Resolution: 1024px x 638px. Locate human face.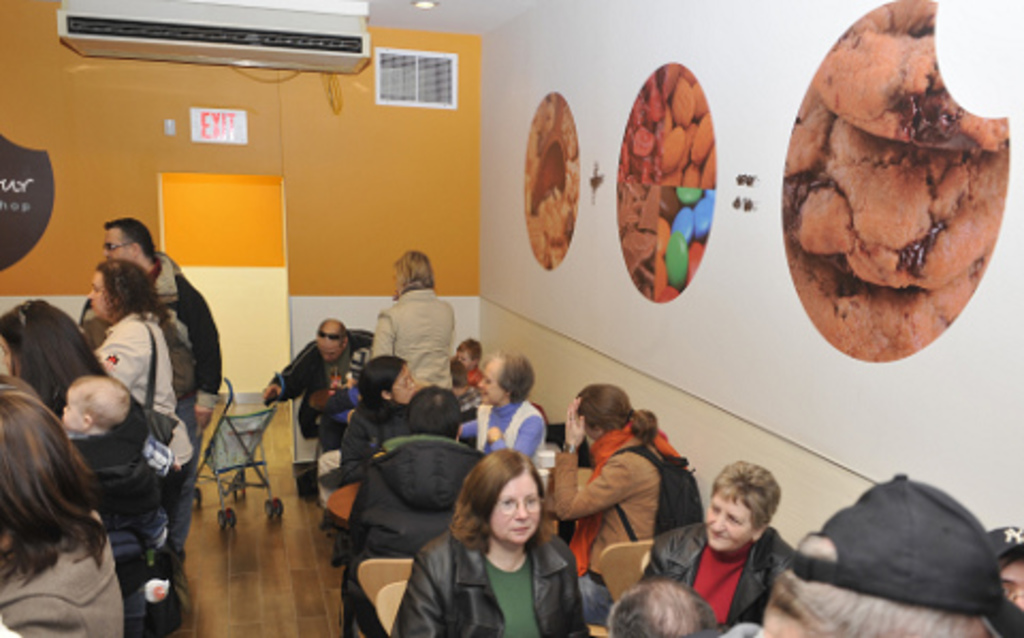
390:369:418:403.
